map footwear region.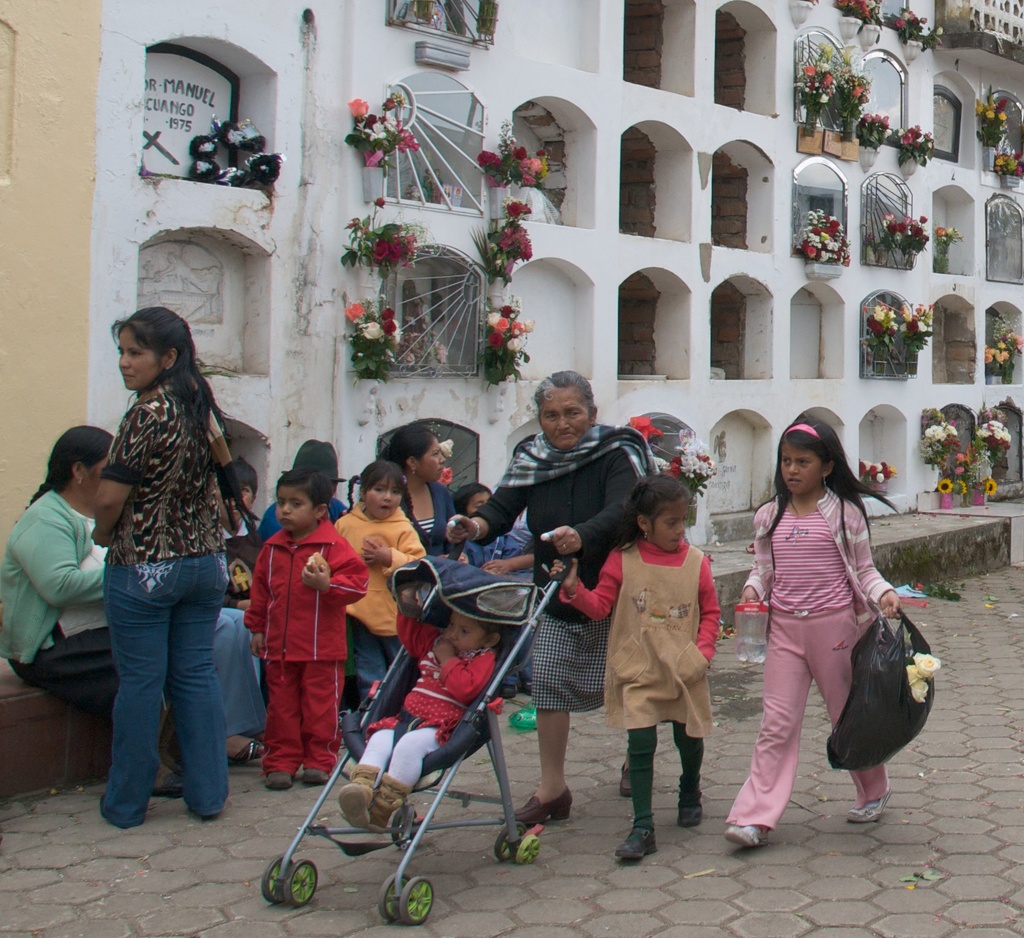
Mapped to [left=232, top=741, right=269, bottom=764].
